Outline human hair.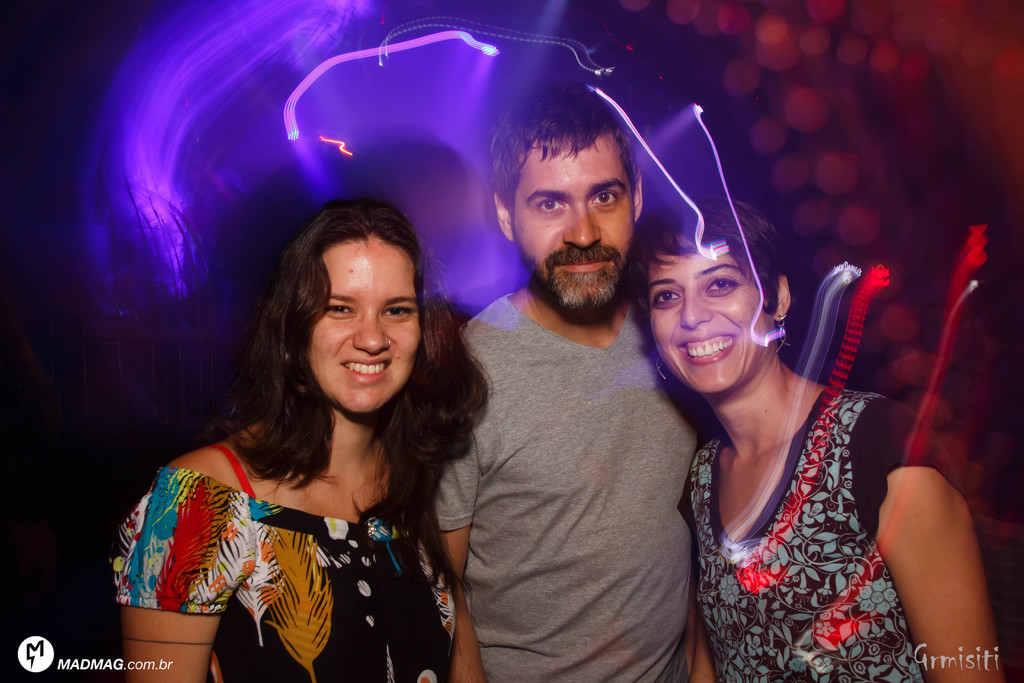
Outline: BBox(483, 94, 618, 206).
